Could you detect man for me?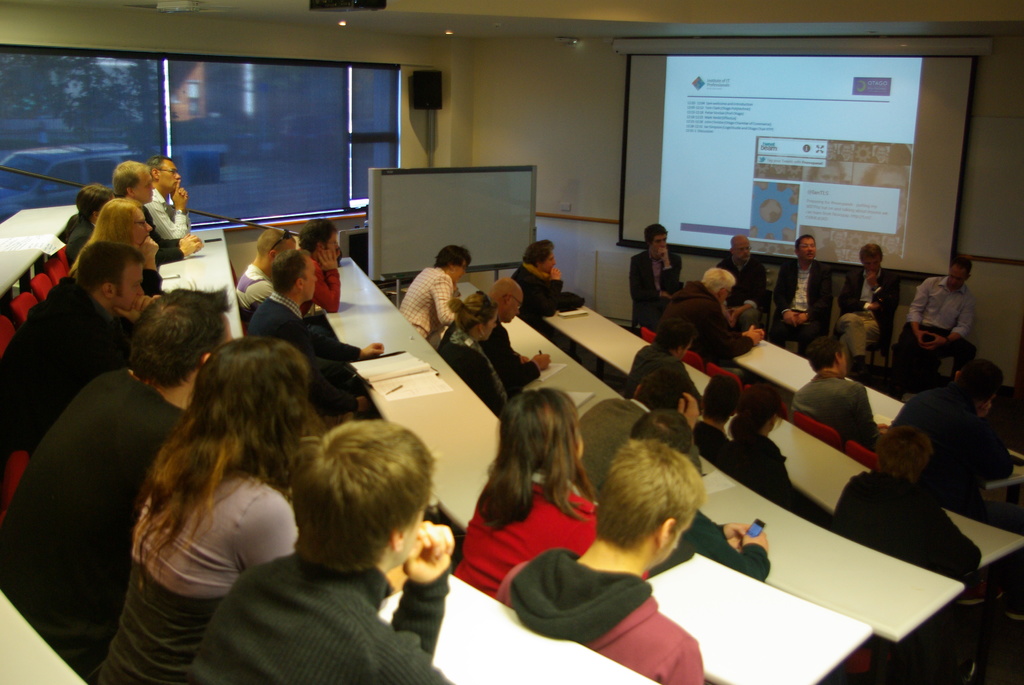
Detection result: locate(566, 374, 687, 503).
